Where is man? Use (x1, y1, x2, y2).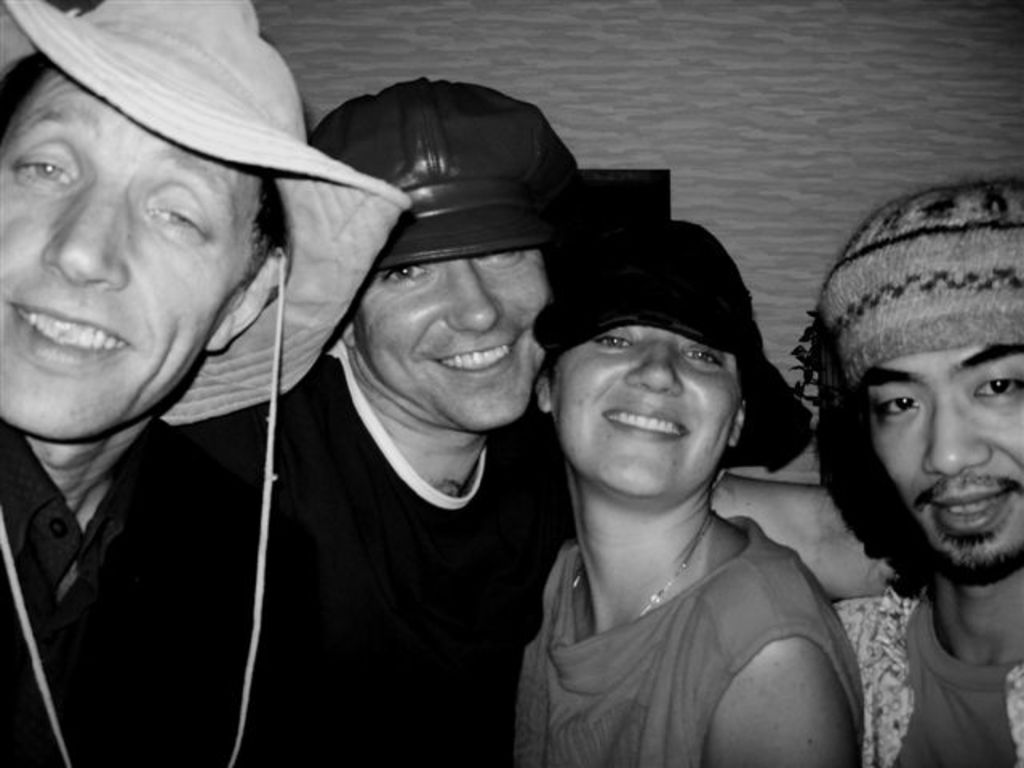
(0, 21, 386, 747).
